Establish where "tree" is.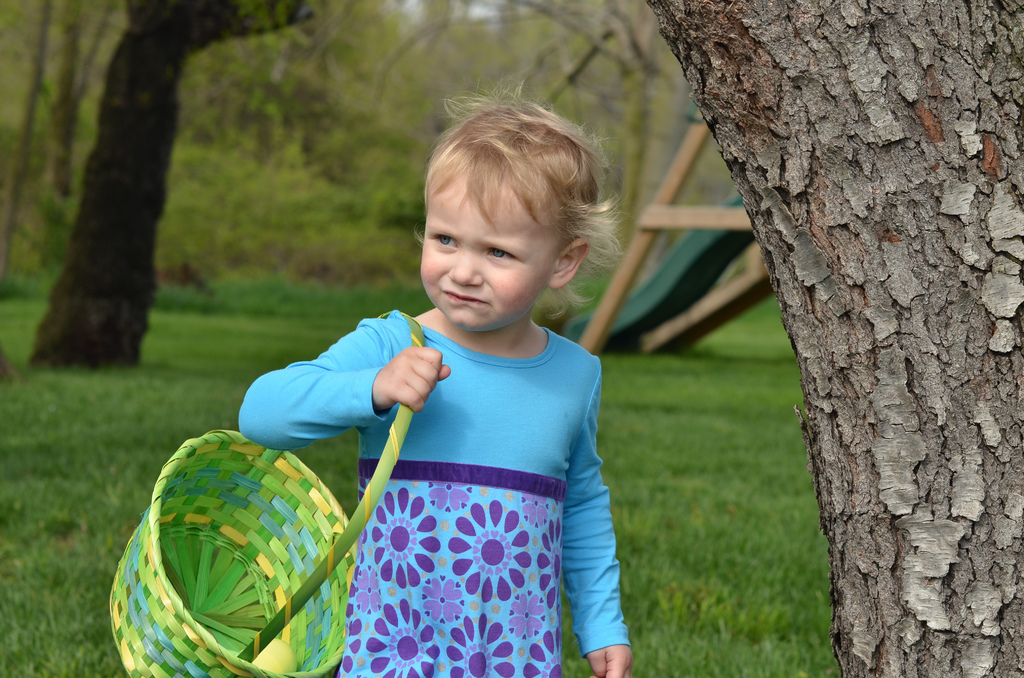
Established at {"x1": 652, "y1": 0, "x2": 1023, "y2": 677}.
